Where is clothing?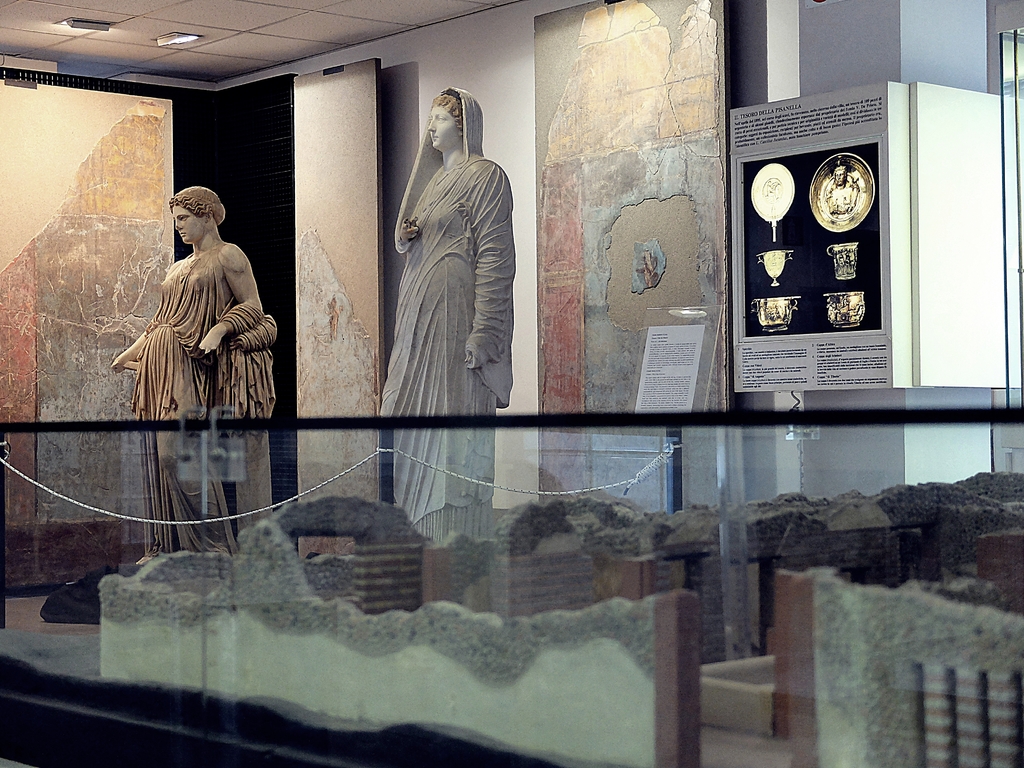
125/237/262/561.
